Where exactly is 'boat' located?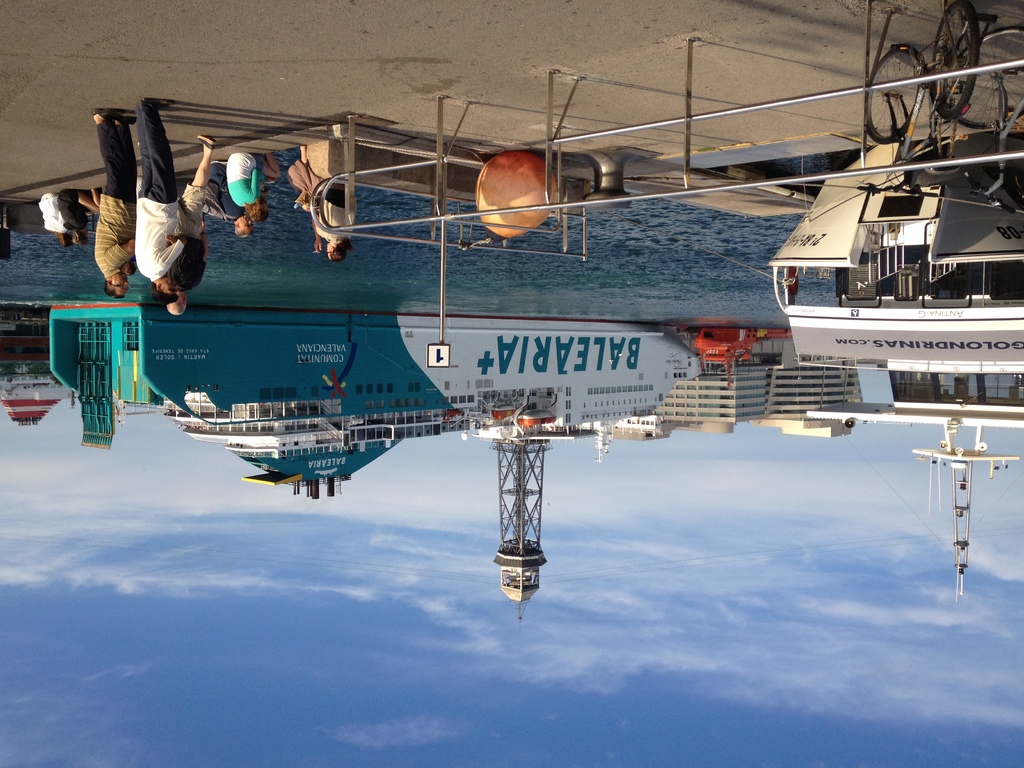
Its bounding box is [left=47, top=300, right=711, bottom=508].
